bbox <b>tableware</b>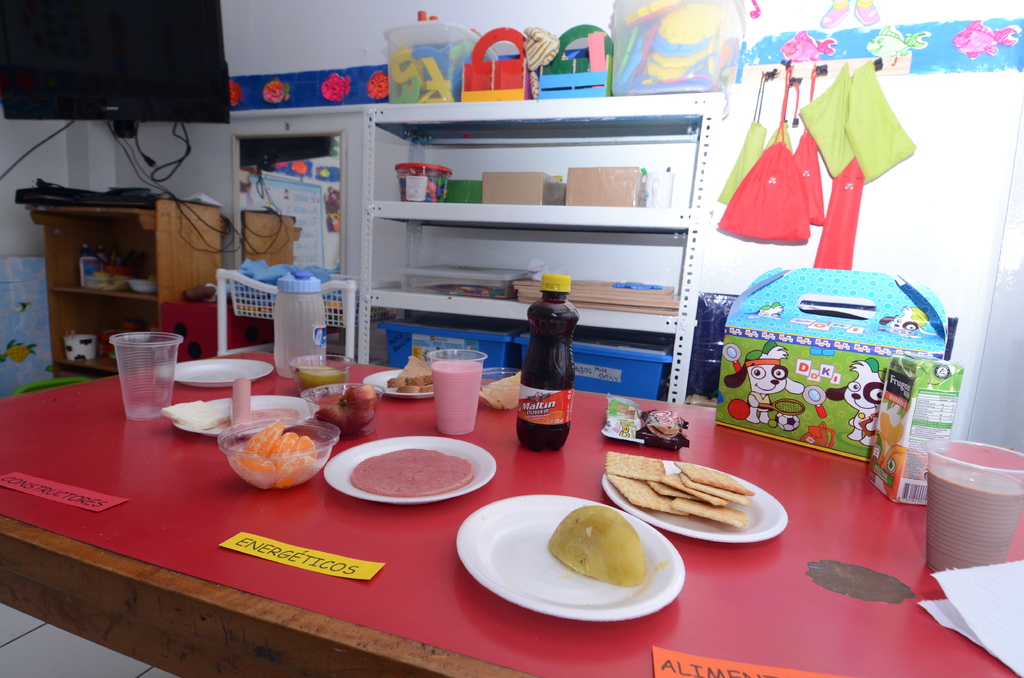
(x1=268, y1=262, x2=330, y2=390)
